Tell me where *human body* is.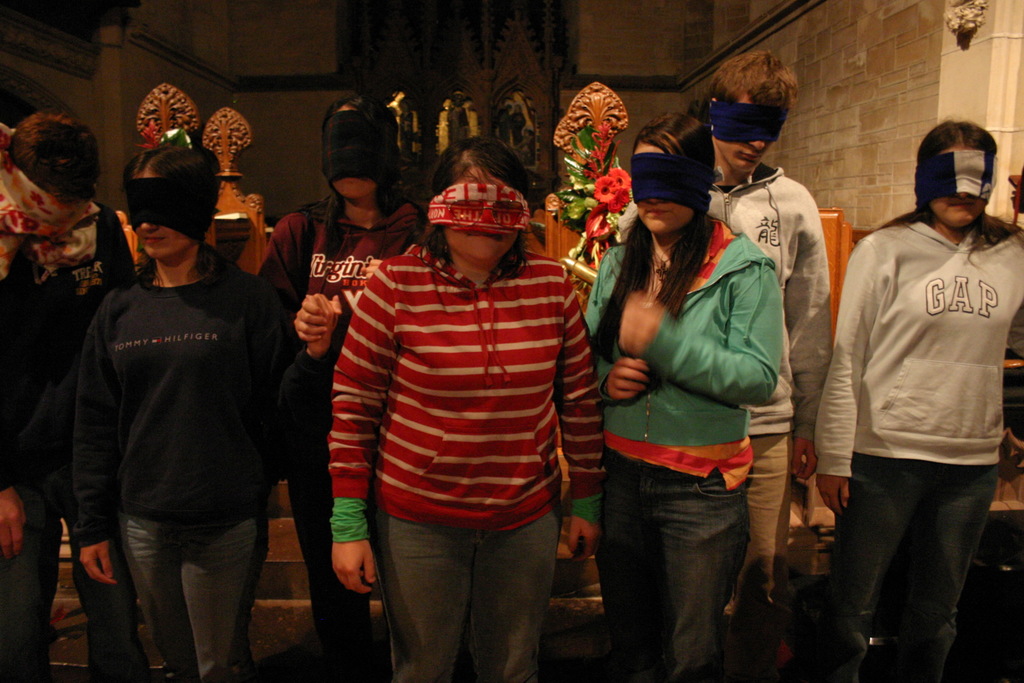
*human body* is at region(617, 160, 833, 682).
